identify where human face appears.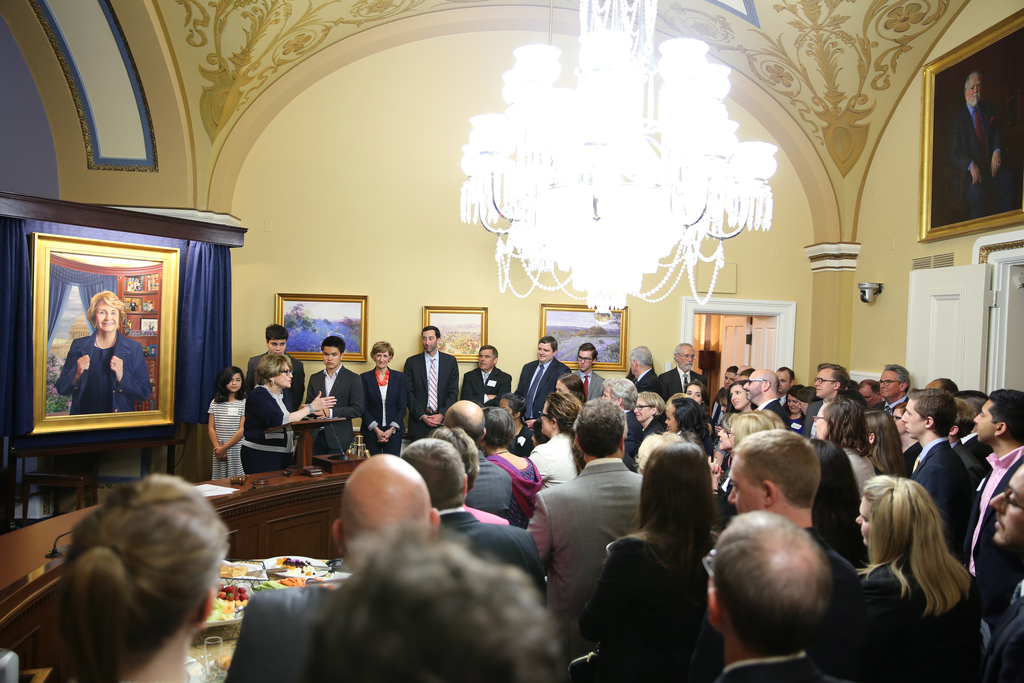
Appears at 539/399/552/434.
